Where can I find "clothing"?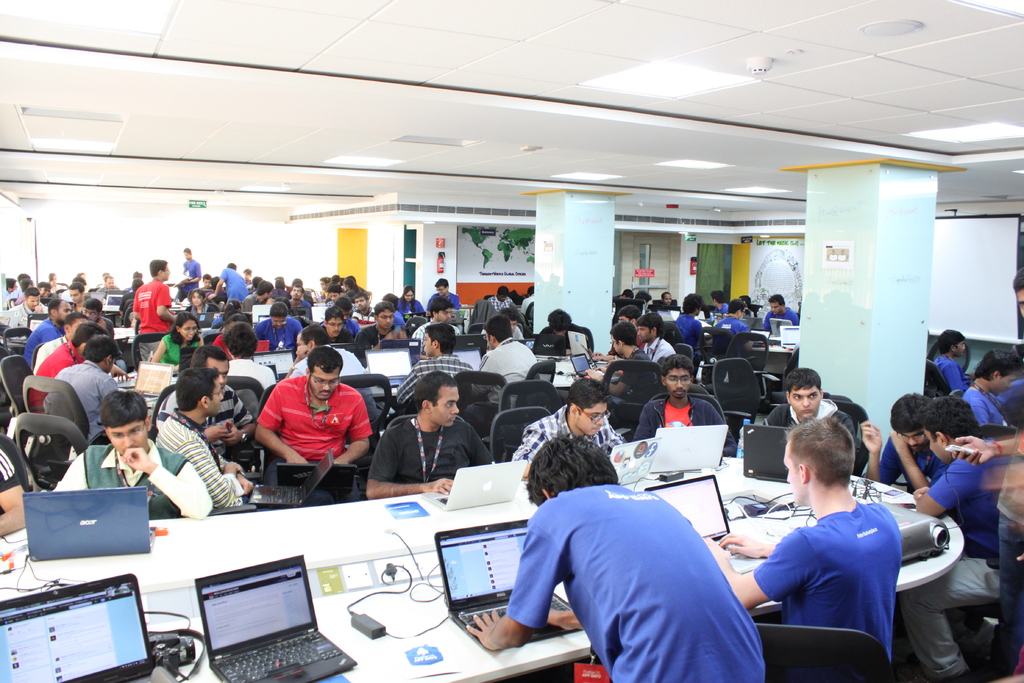
You can find it at [323,325,353,352].
